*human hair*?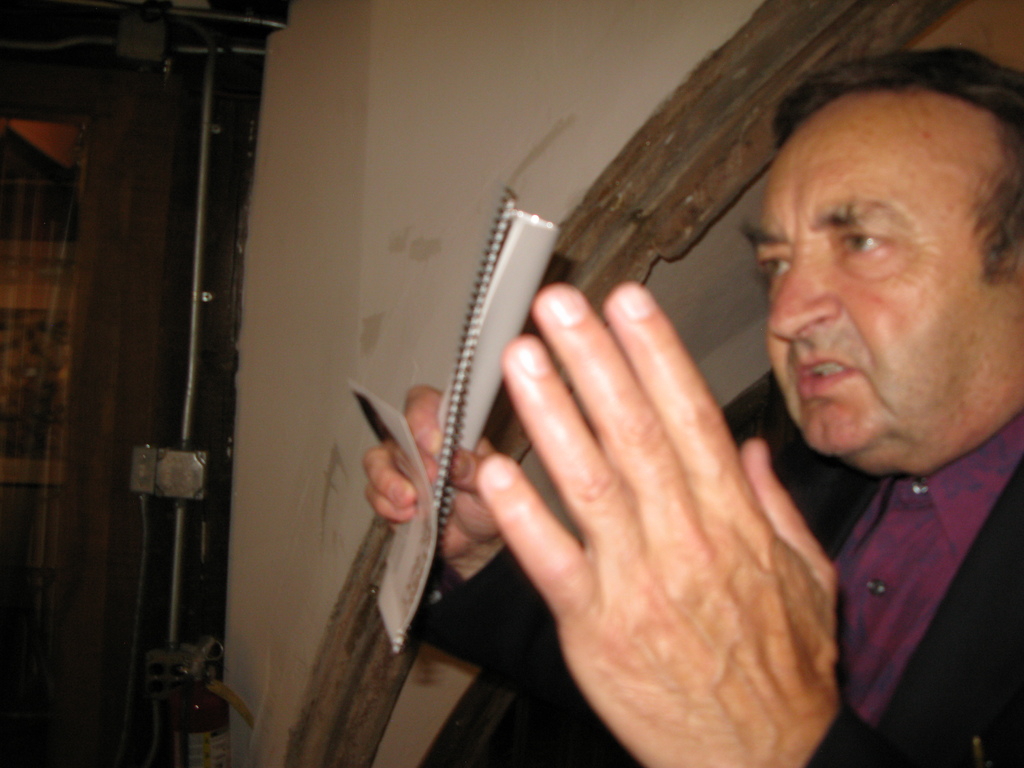
[x1=775, y1=45, x2=1023, y2=274]
